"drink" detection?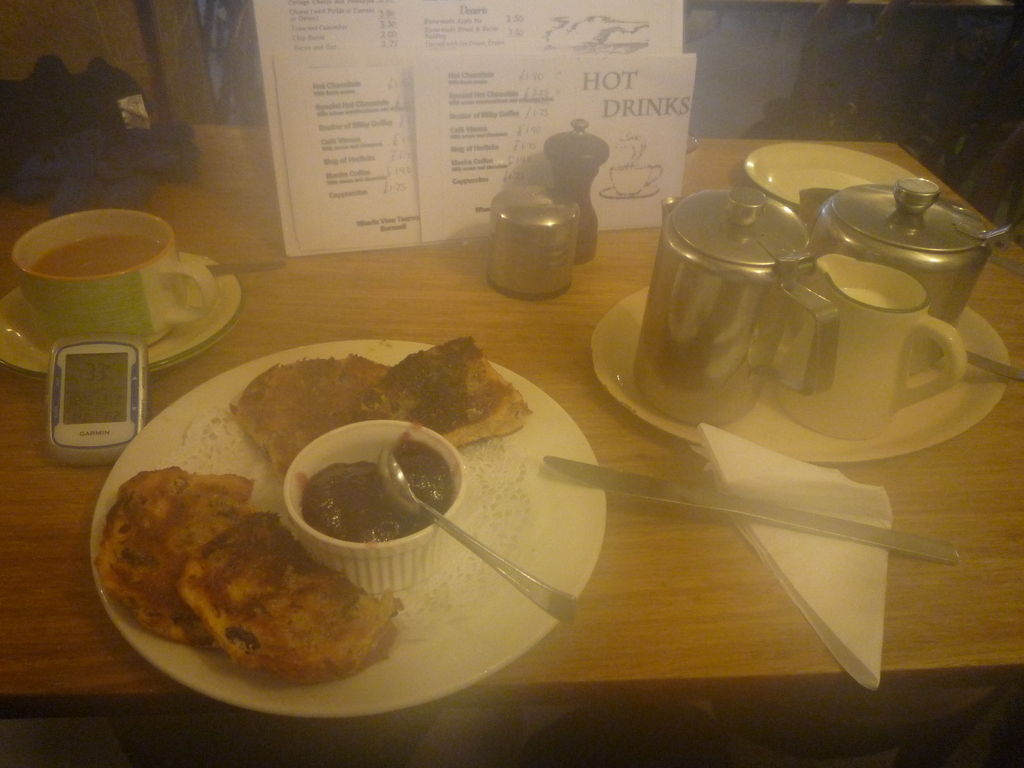
[29, 229, 161, 280]
